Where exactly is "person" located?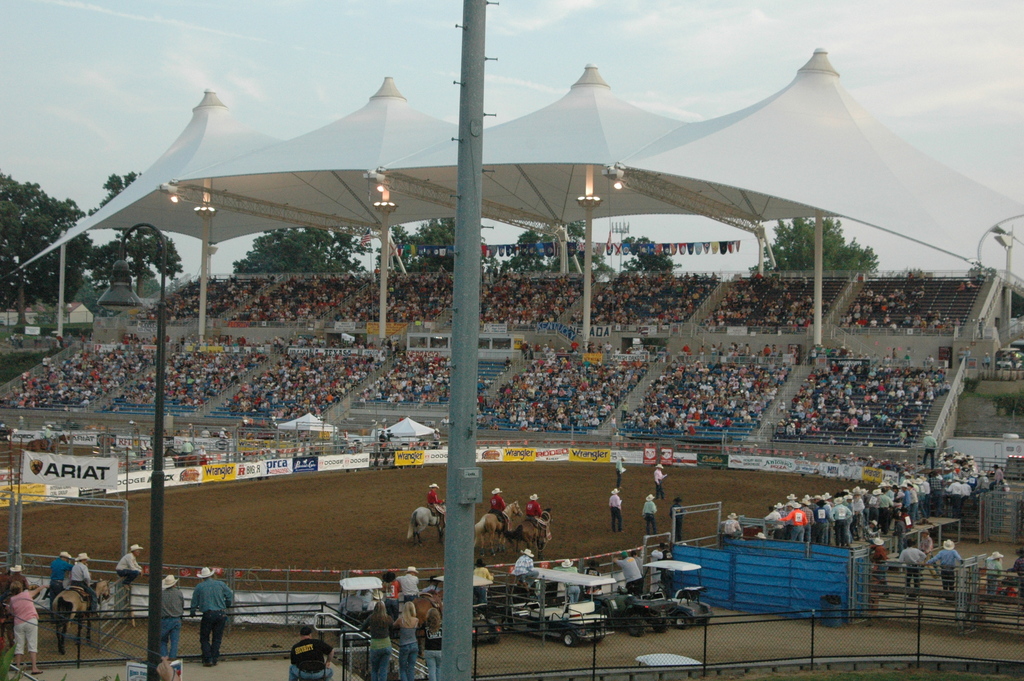
Its bounding box is detection(8, 561, 32, 586).
